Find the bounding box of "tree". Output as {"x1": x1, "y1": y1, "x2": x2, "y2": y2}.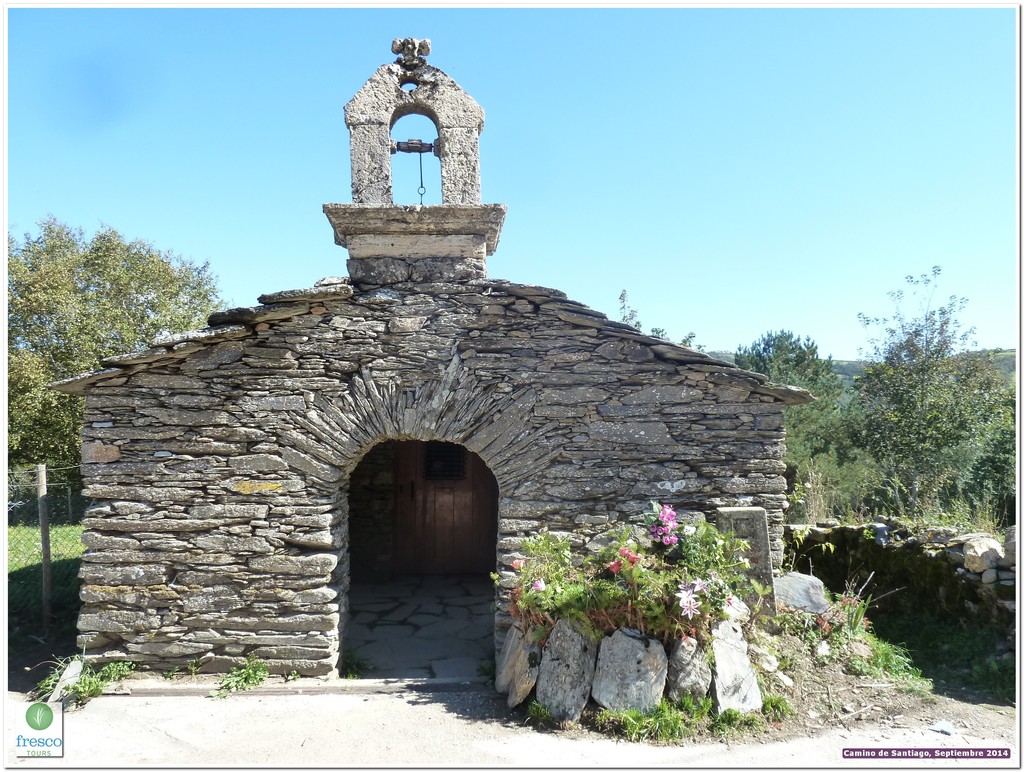
{"x1": 0, "y1": 215, "x2": 218, "y2": 510}.
